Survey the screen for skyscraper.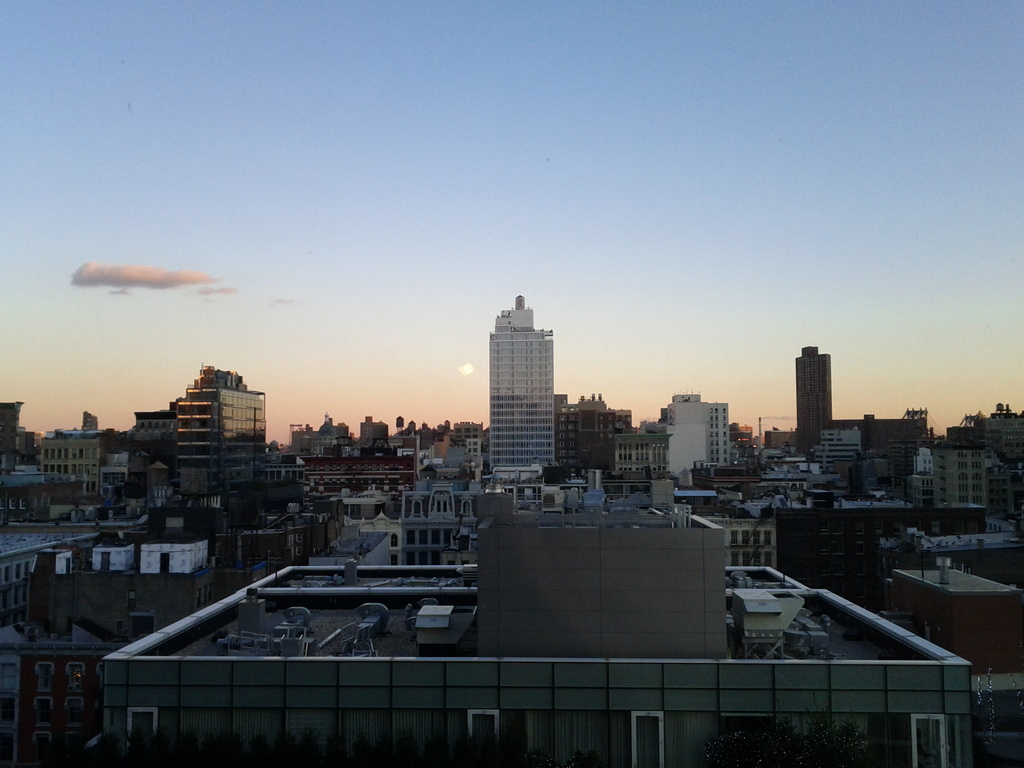
Survey found: 474, 295, 574, 485.
